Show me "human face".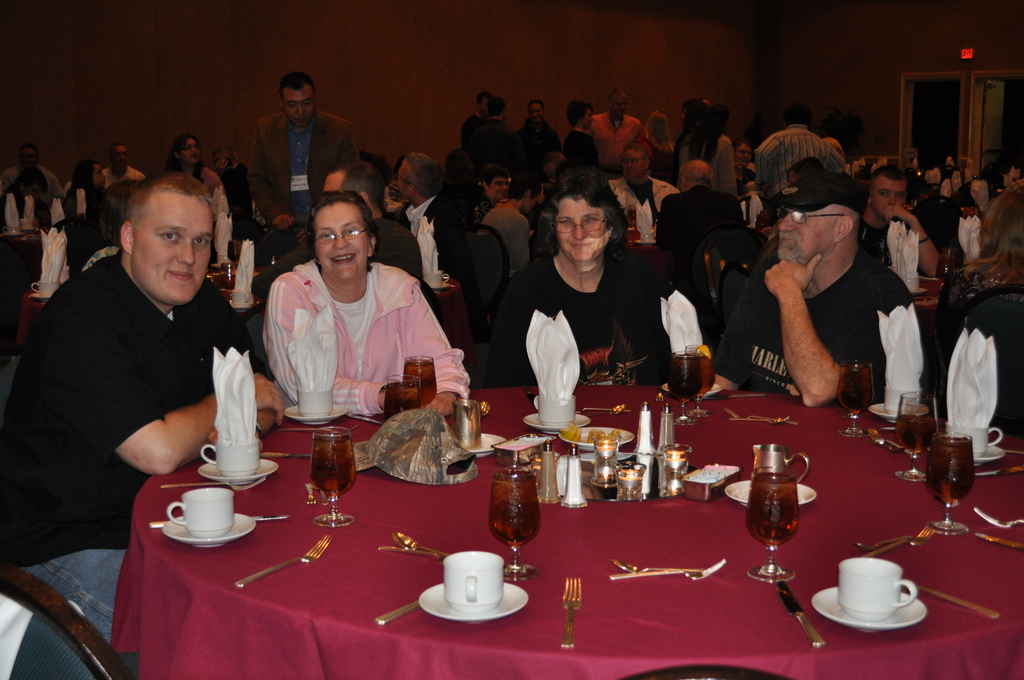
"human face" is here: 610/97/626/119.
